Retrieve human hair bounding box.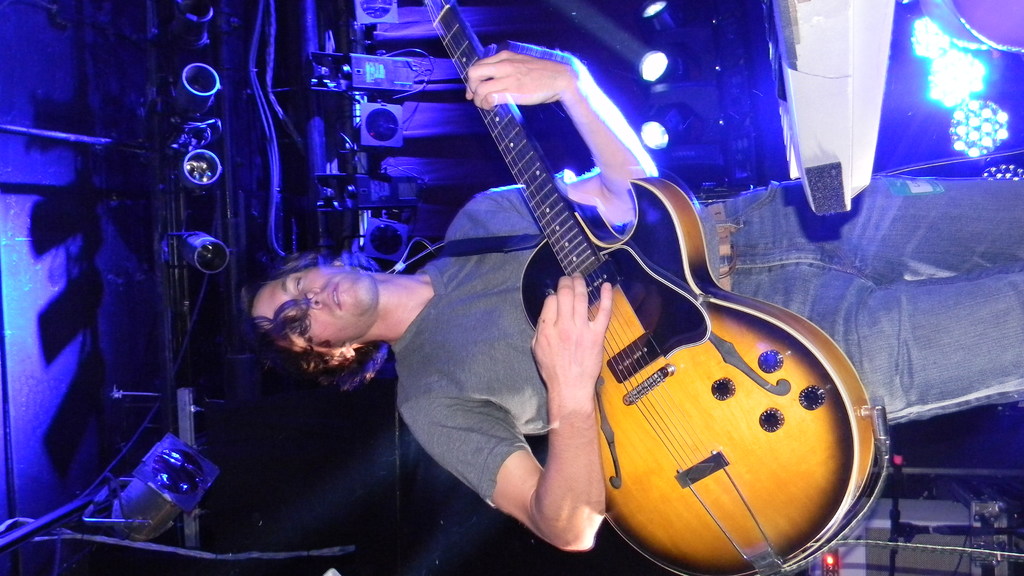
Bounding box: 241/259/390/394.
